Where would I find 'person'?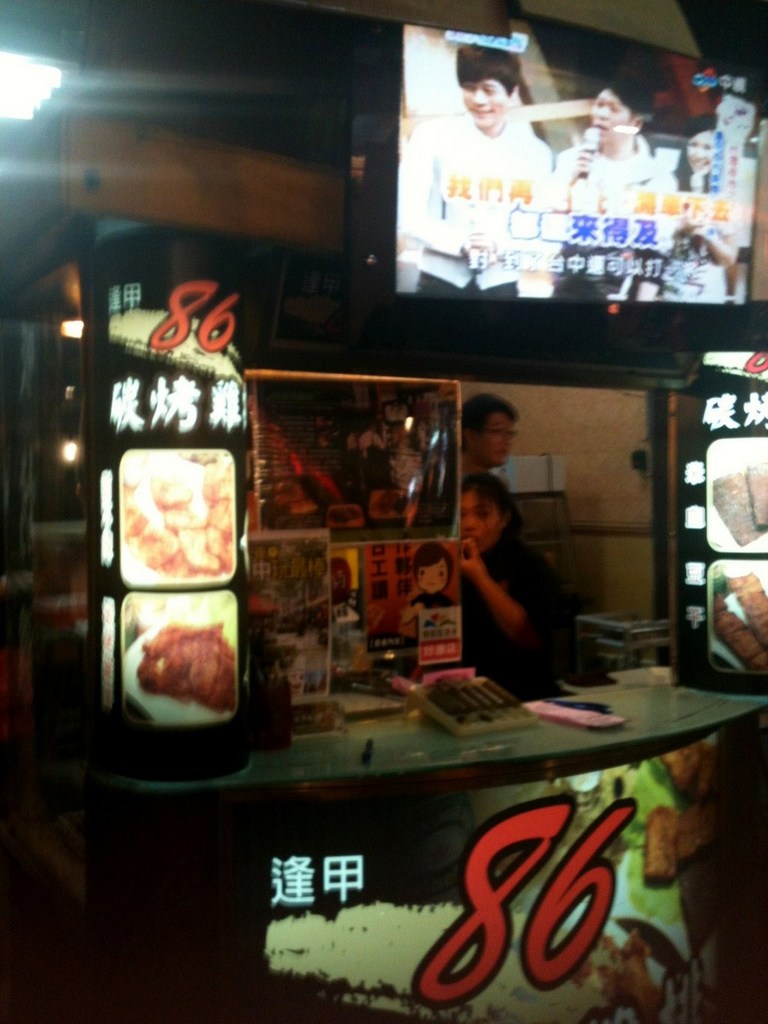
At crop(661, 113, 747, 302).
